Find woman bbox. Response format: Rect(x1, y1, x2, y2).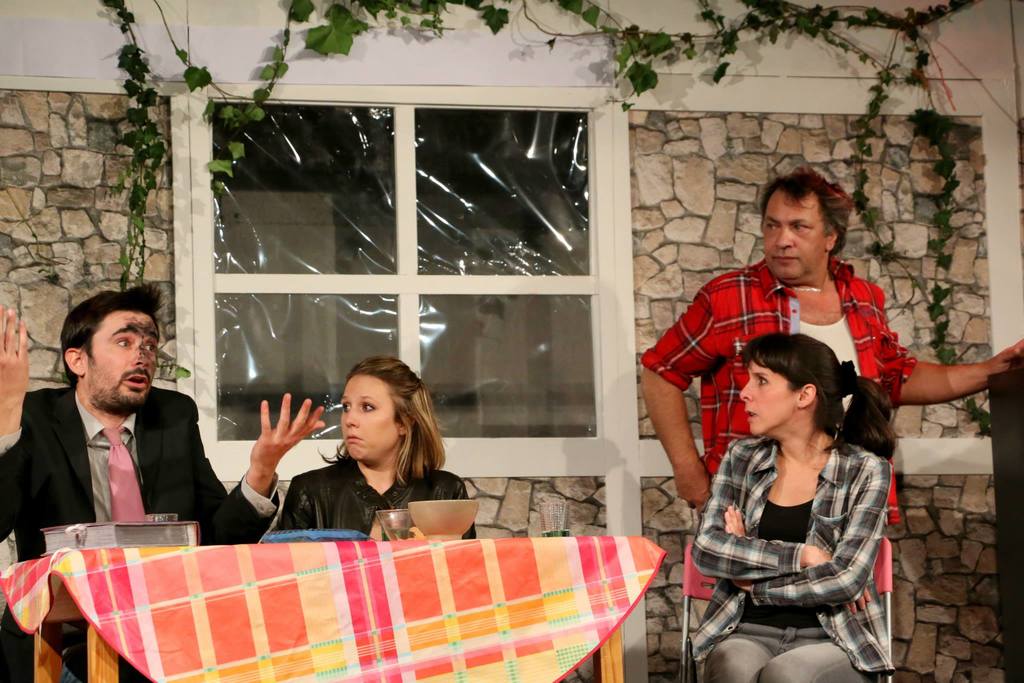
Rect(276, 363, 466, 552).
